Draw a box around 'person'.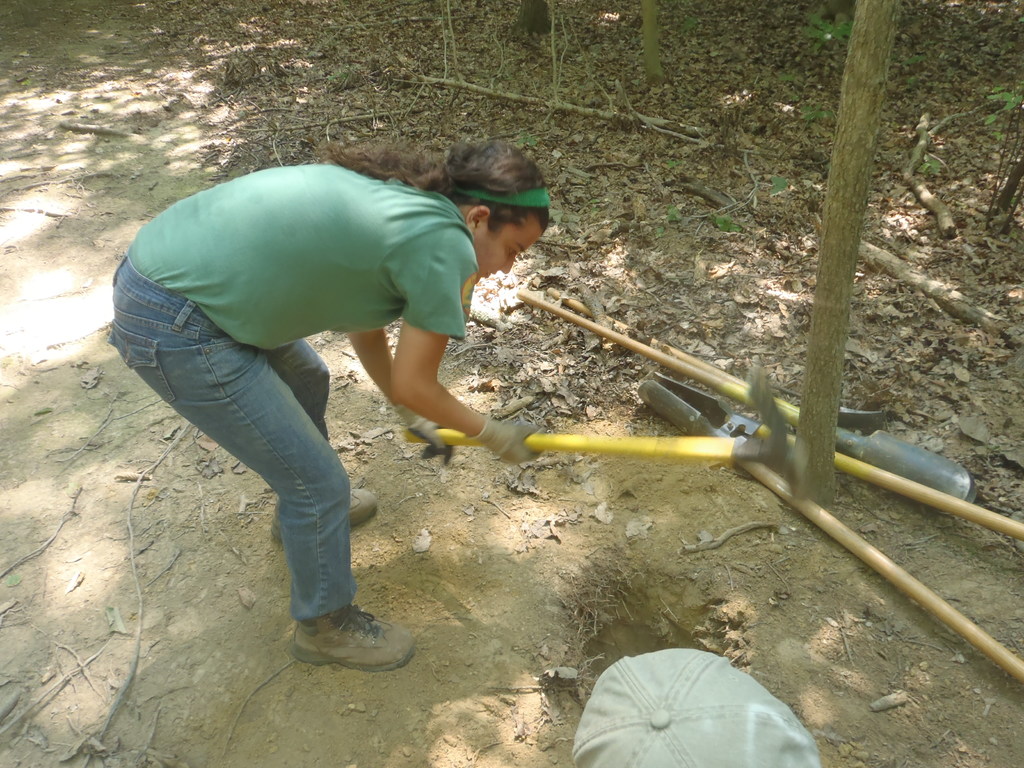
(123,125,623,695).
